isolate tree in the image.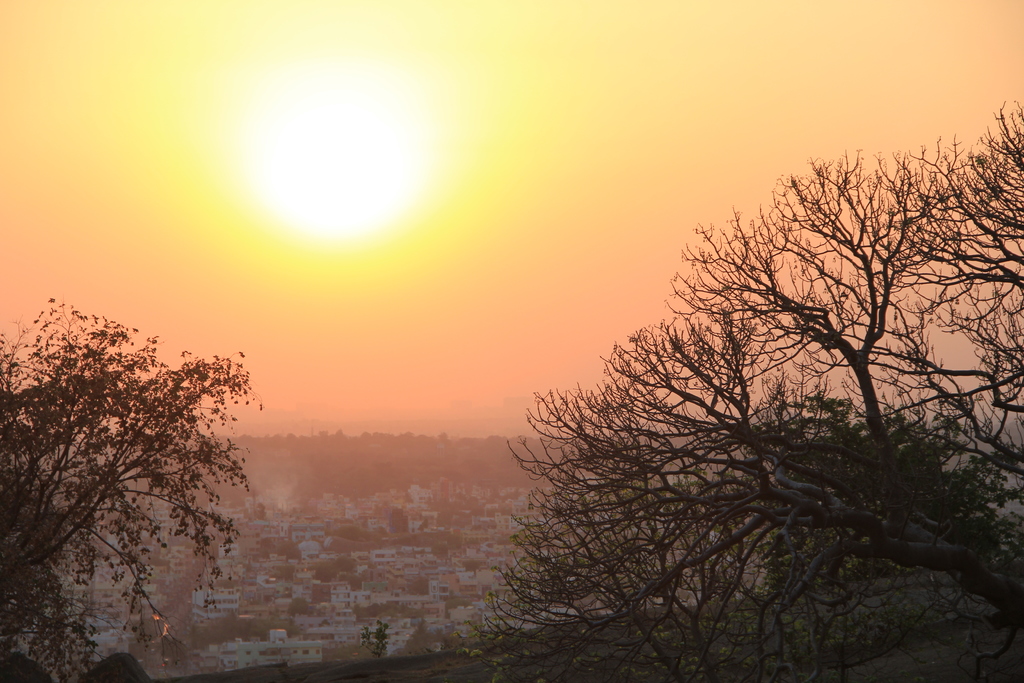
Isolated region: pyautogui.locateOnScreen(359, 618, 391, 659).
